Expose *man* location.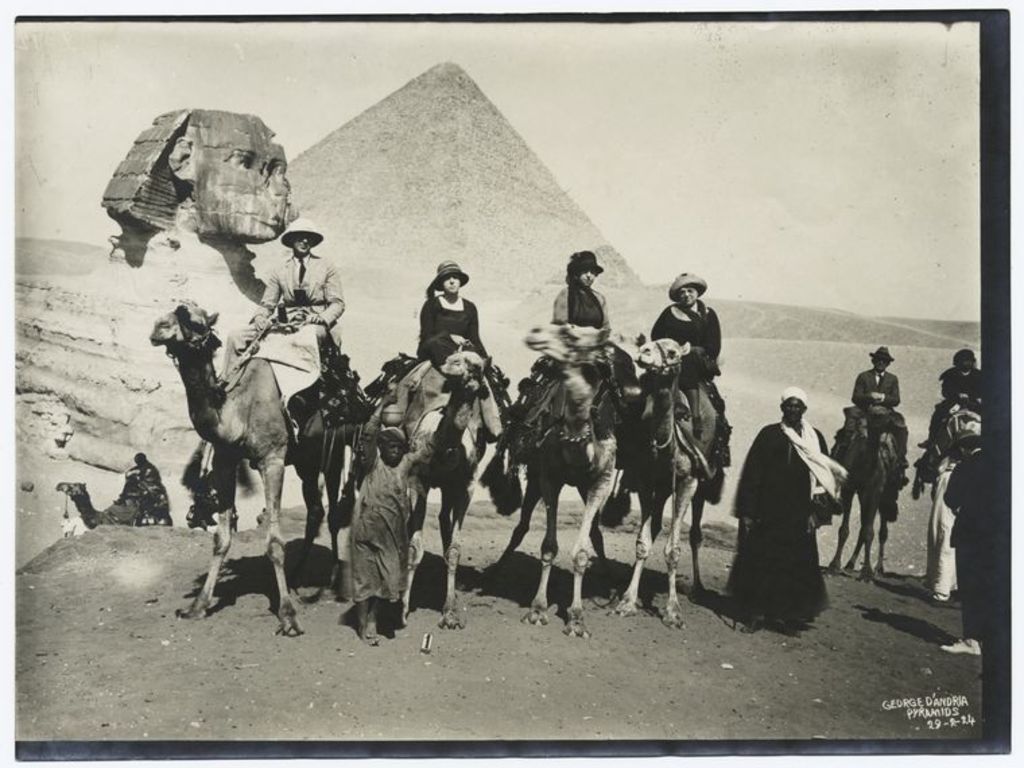
Exposed at detection(849, 345, 912, 466).
